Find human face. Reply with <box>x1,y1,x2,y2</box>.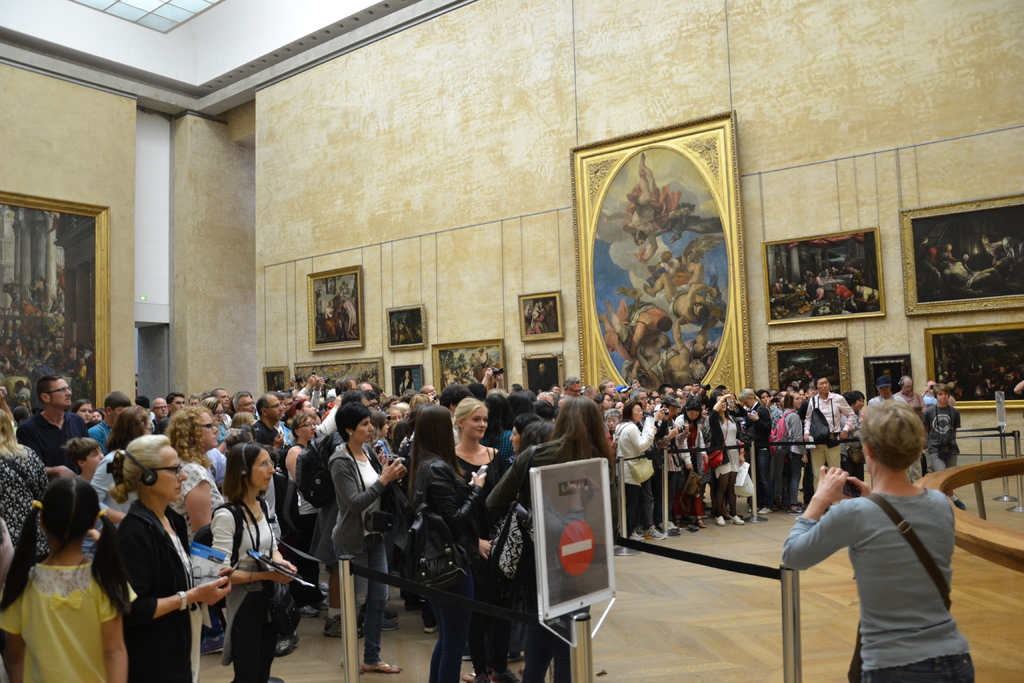
<box>298,410,319,441</box>.
